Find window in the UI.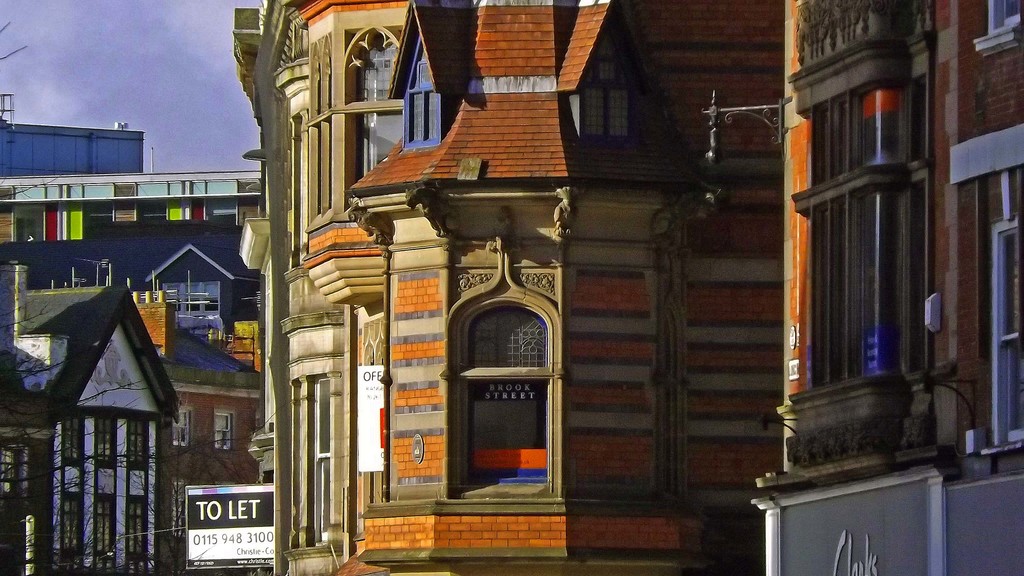
UI element at 58, 494, 82, 556.
